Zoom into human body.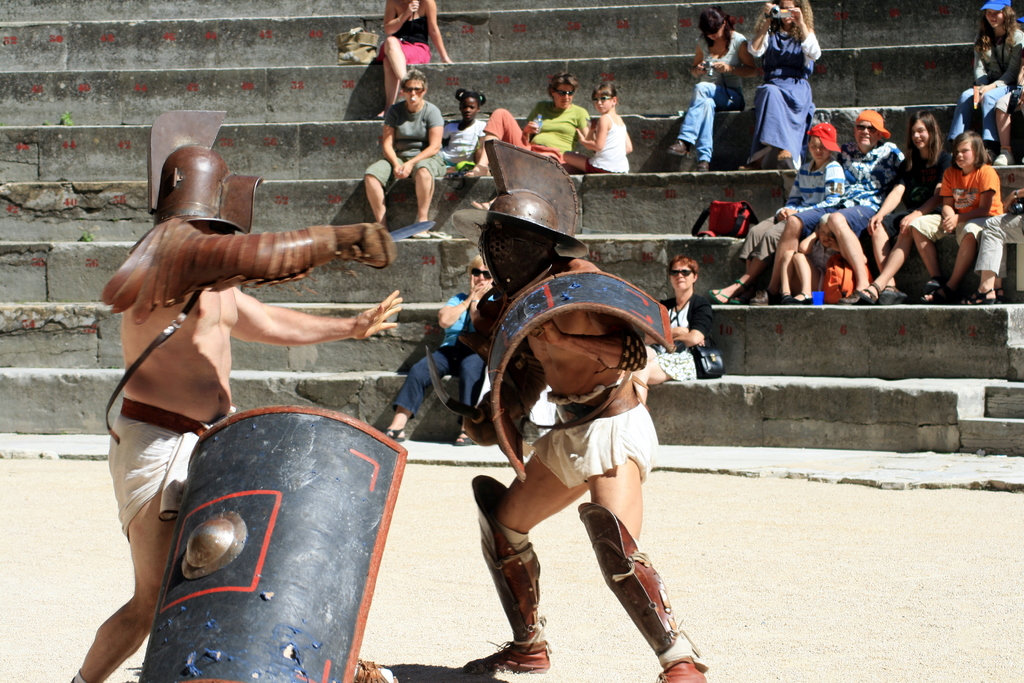
Zoom target: box=[377, 0, 448, 110].
